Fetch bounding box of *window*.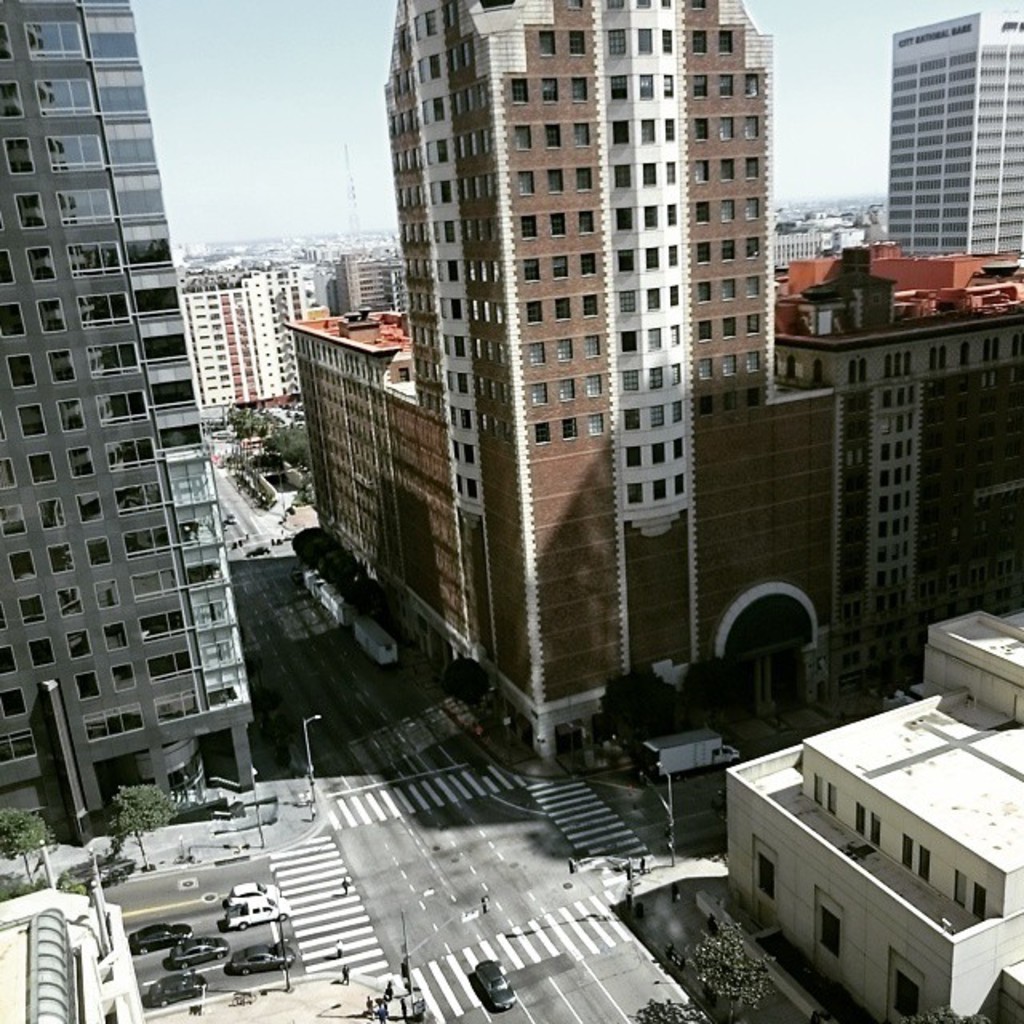
Bbox: bbox=[670, 362, 690, 387].
